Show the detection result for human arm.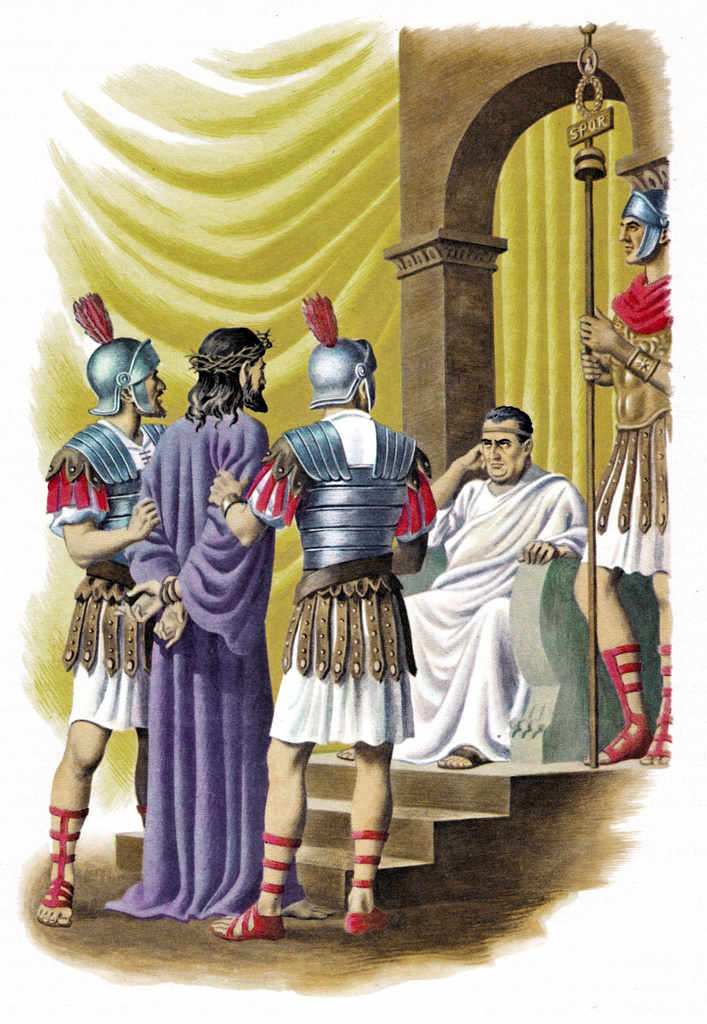
left=125, top=427, right=262, bottom=622.
